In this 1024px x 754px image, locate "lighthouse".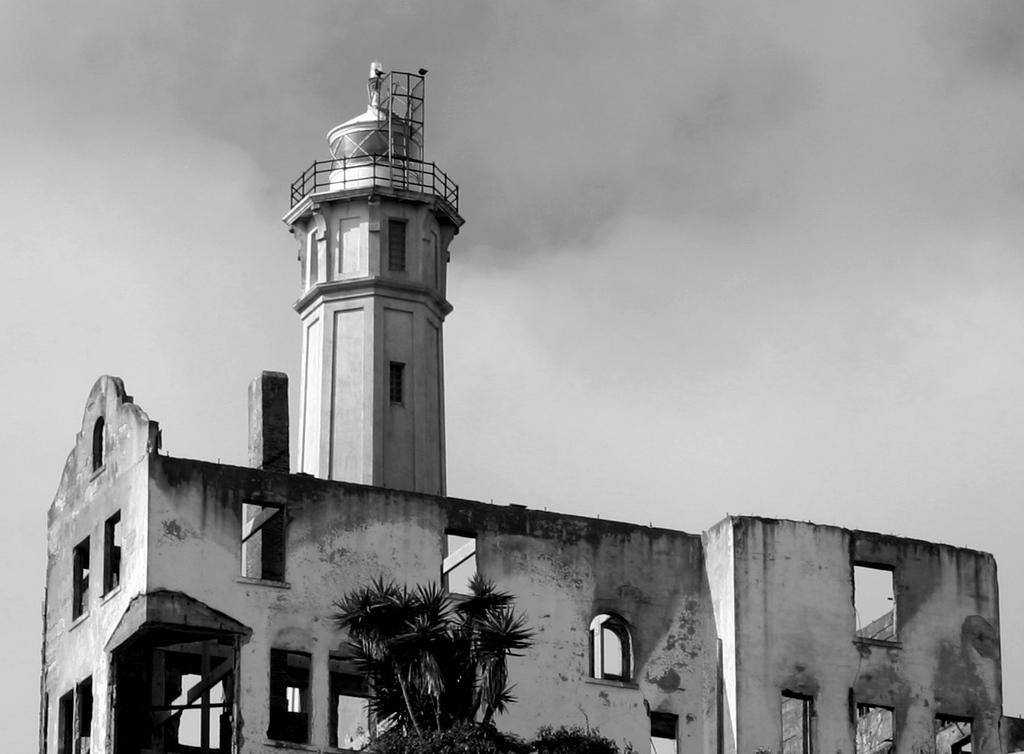
Bounding box: (left=278, top=58, right=463, bottom=496).
